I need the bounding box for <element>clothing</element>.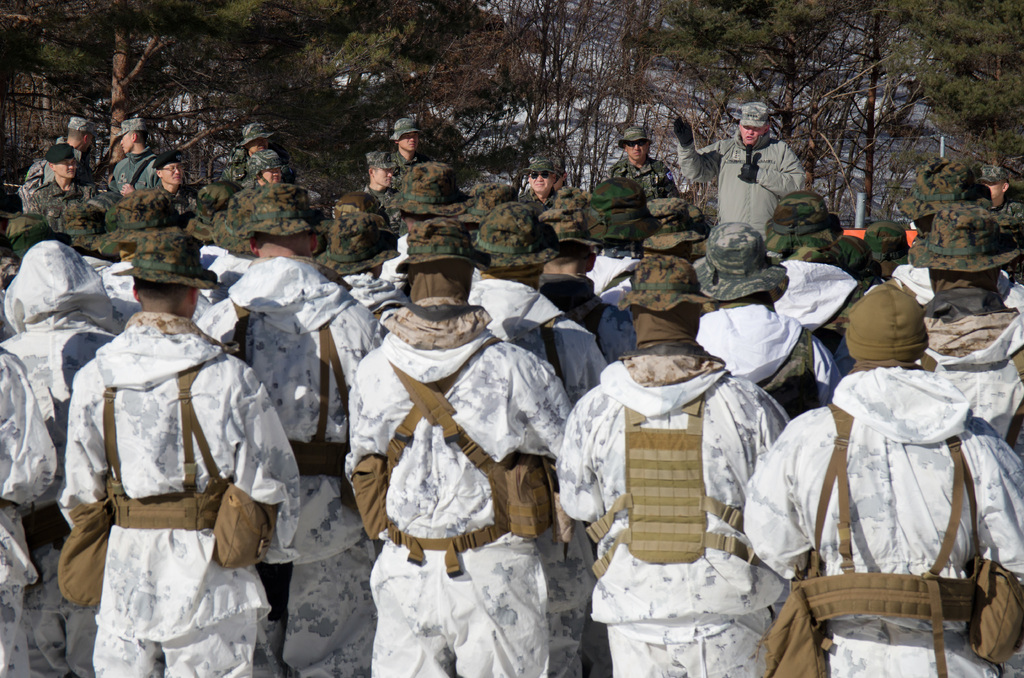
Here it is: bbox(54, 296, 273, 665).
